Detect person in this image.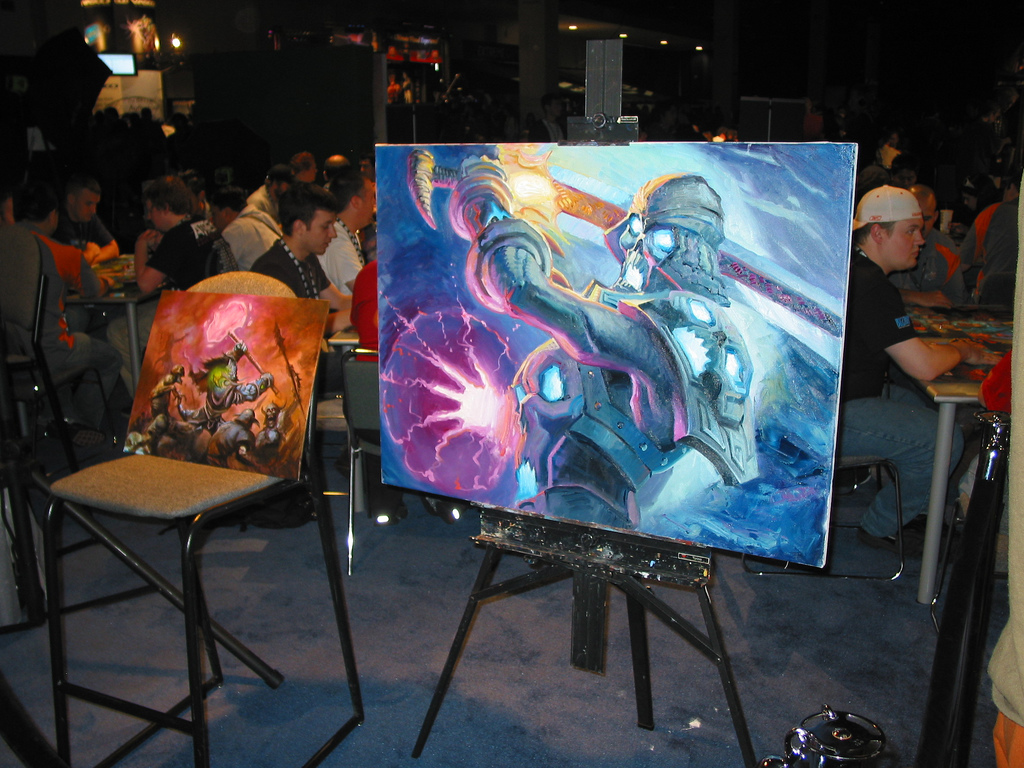
Detection: {"left": 311, "top": 165, "right": 380, "bottom": 287}.
